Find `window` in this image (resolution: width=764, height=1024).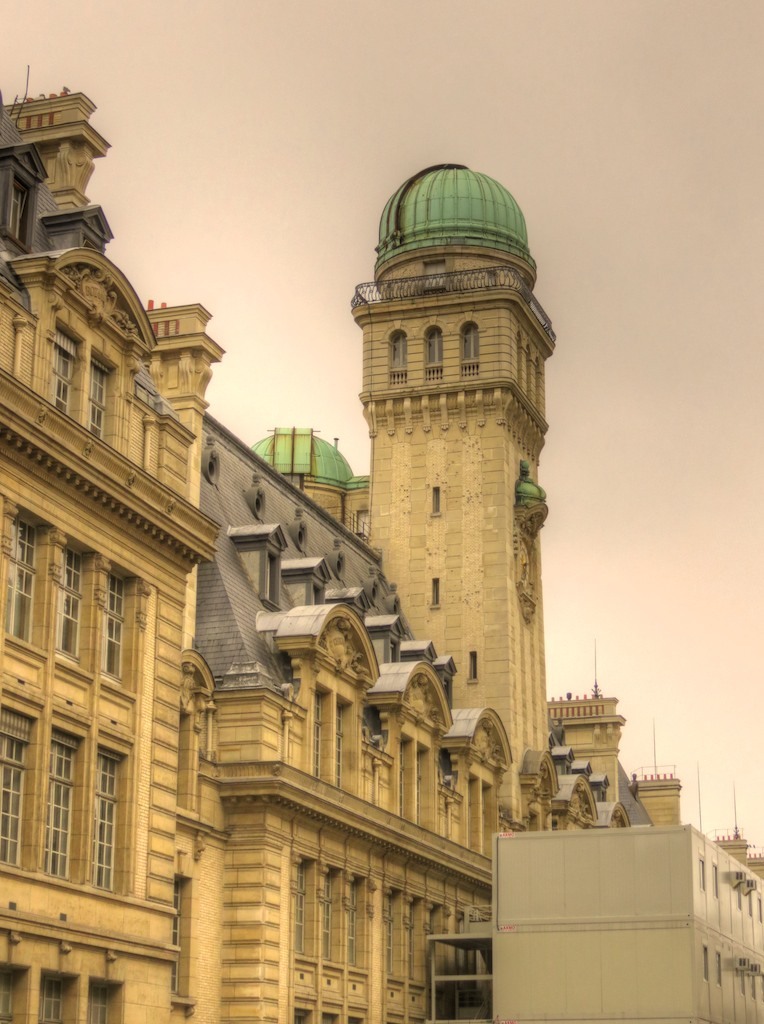
{"x1": 394, "y1": 336, "x2": 404, "y2": 366}.
